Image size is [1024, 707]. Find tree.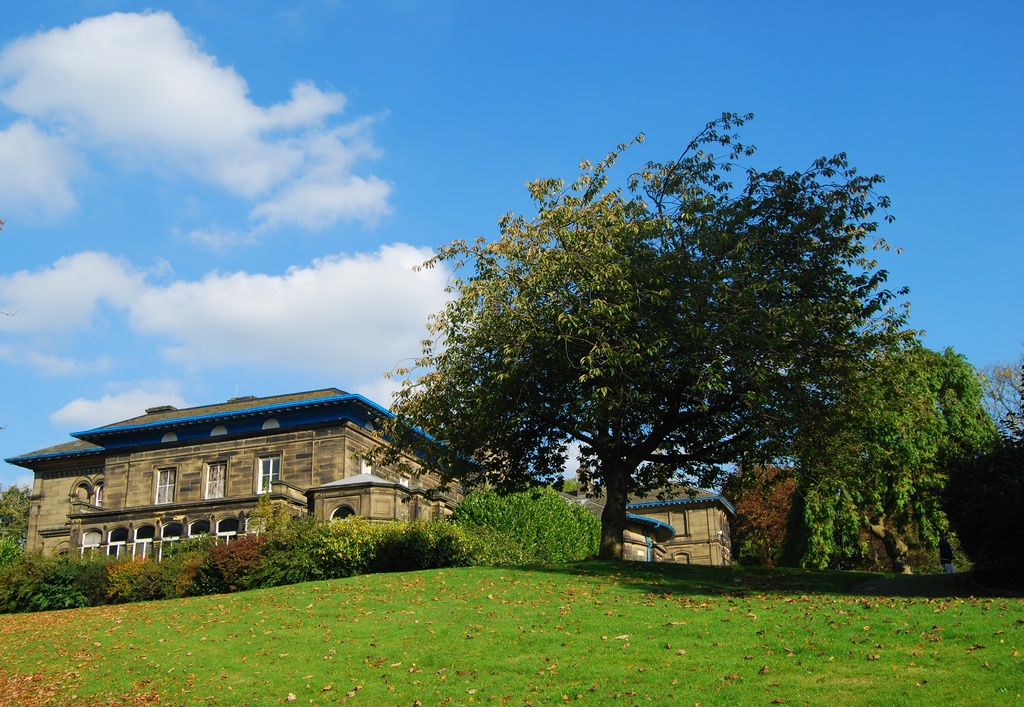
BBox(387, 113, 913, 560).
